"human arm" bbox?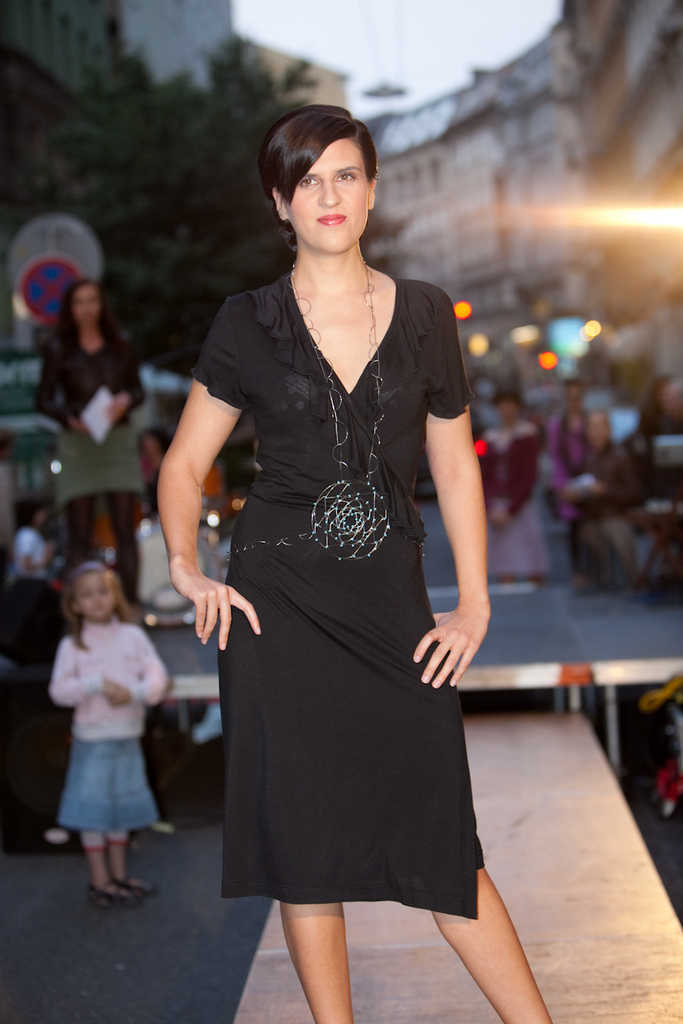
Rect(34, 356, 85, 435)
